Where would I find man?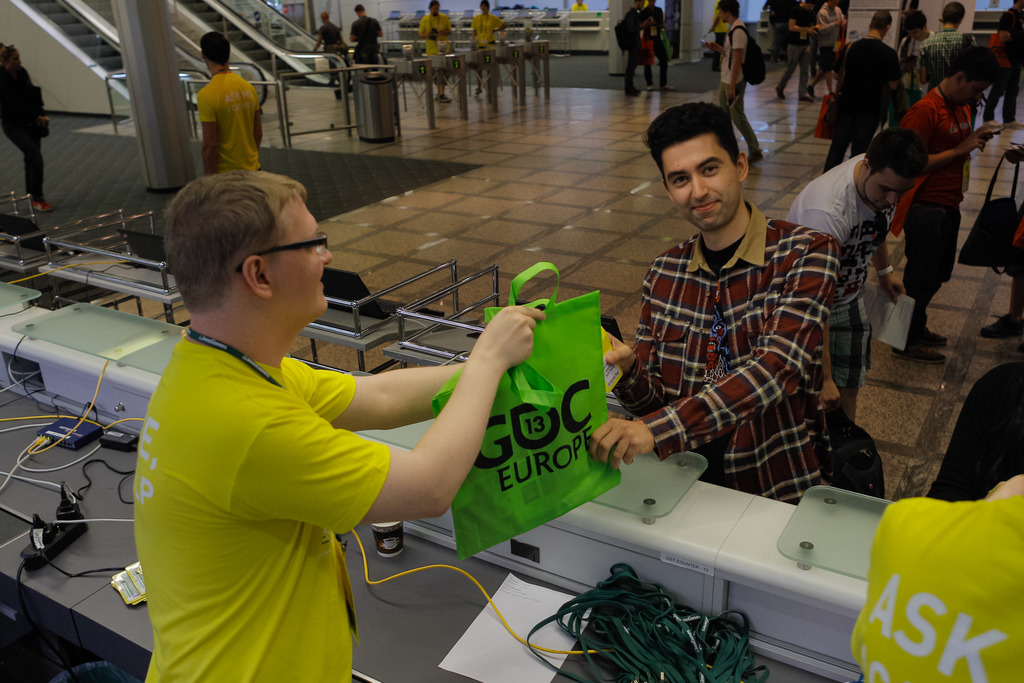
At {"left": 196, "top": 29, "right": 264, "bottom": 172}.
